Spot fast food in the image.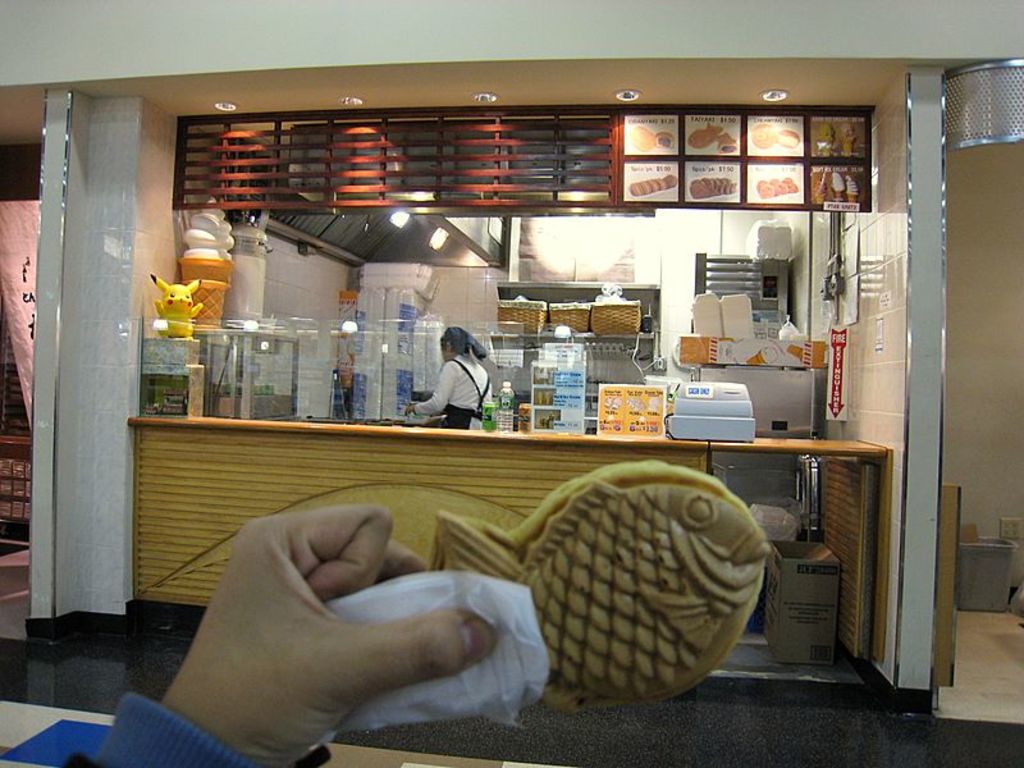
fast food found at Rect(653, 131, 677, 150).
